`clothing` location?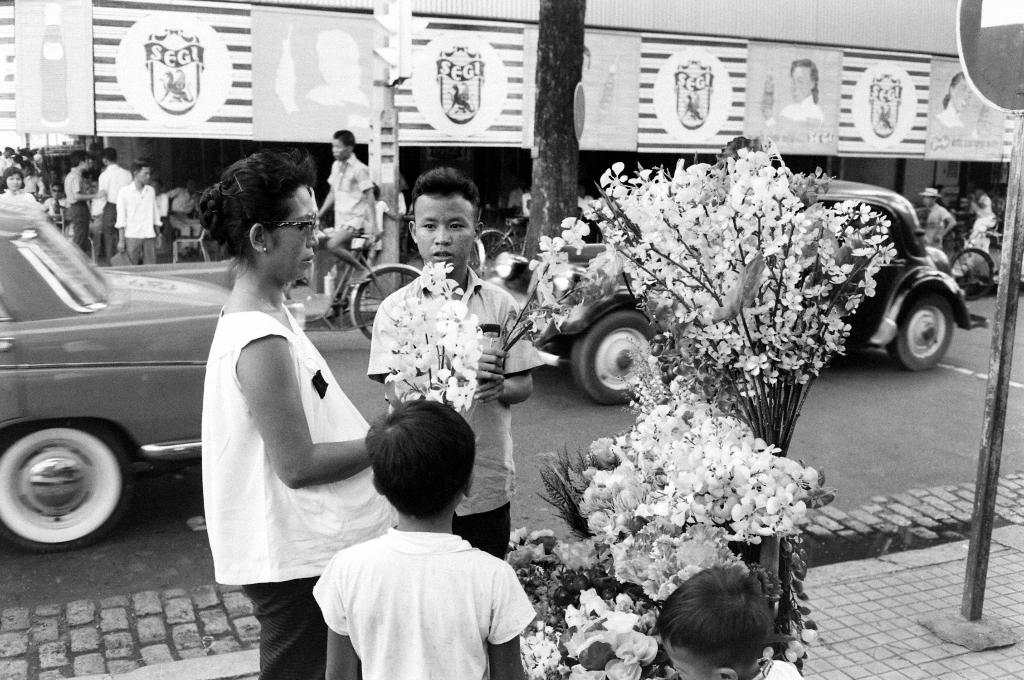
[924, 200, 948, 250]
